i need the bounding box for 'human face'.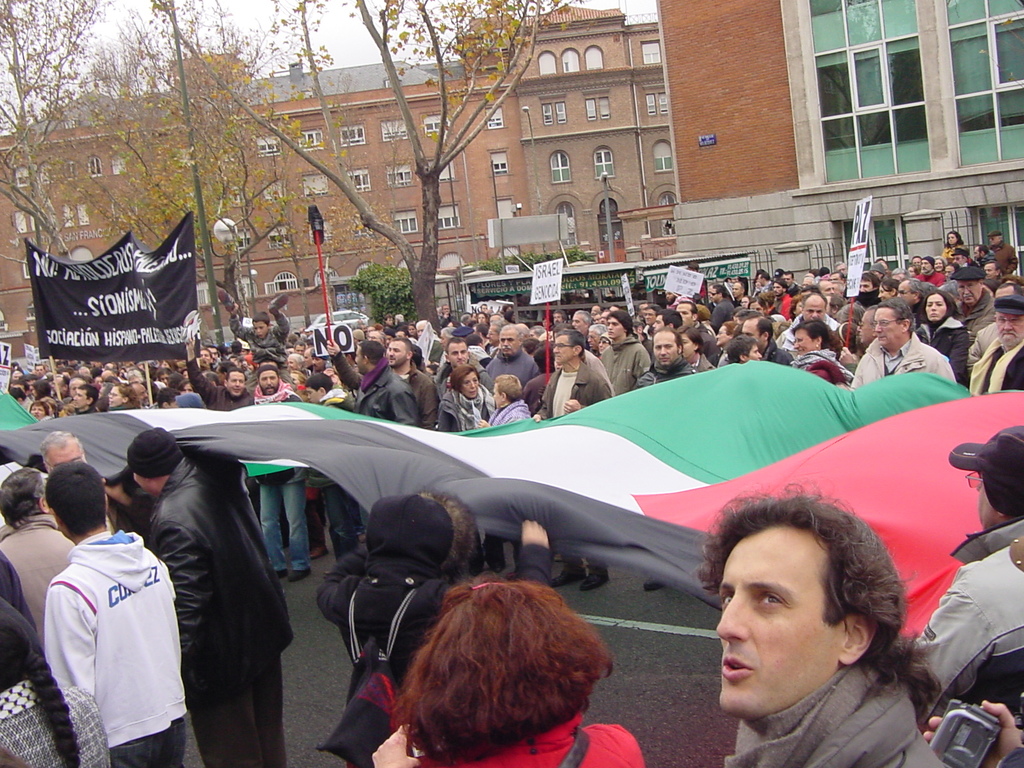
Here it is: x1=799 y1=294 x2=826 y2=320.
